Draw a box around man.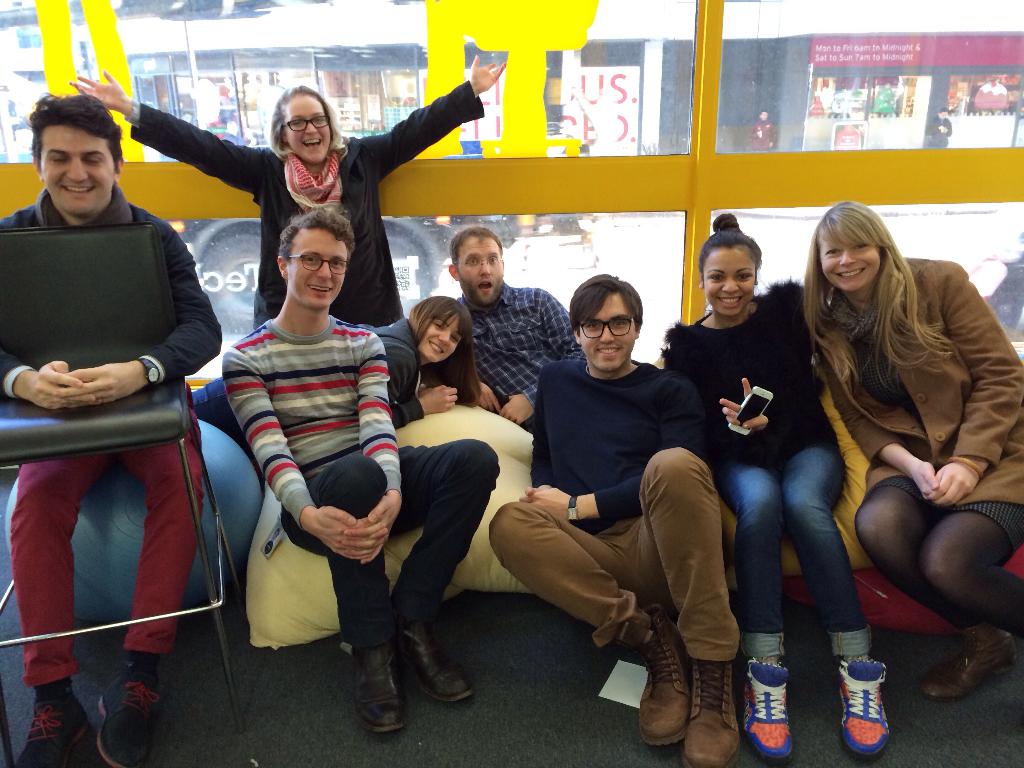
Rect(222, 205, 501, 734).
